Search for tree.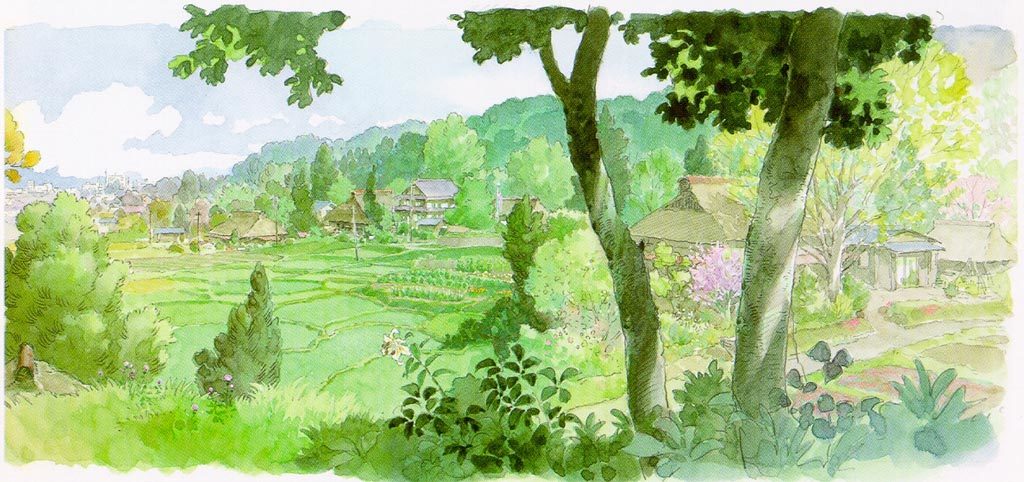
Found at <bbox>184, 261, 281, 416</bbox>.
